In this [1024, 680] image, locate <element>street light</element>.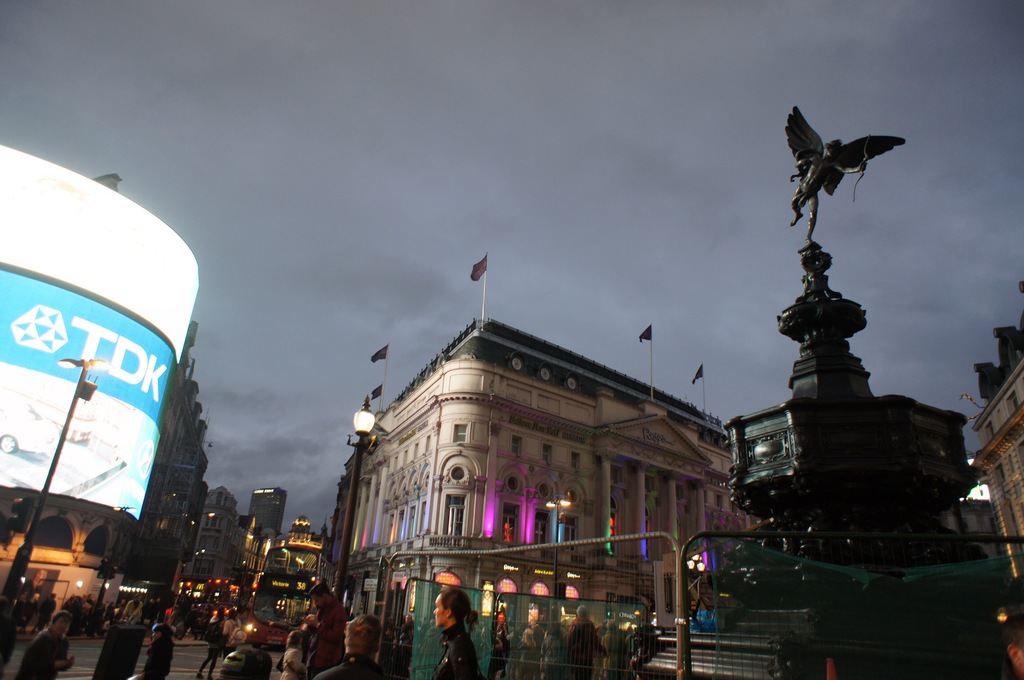
Bounding box: 686:547:706:579.
